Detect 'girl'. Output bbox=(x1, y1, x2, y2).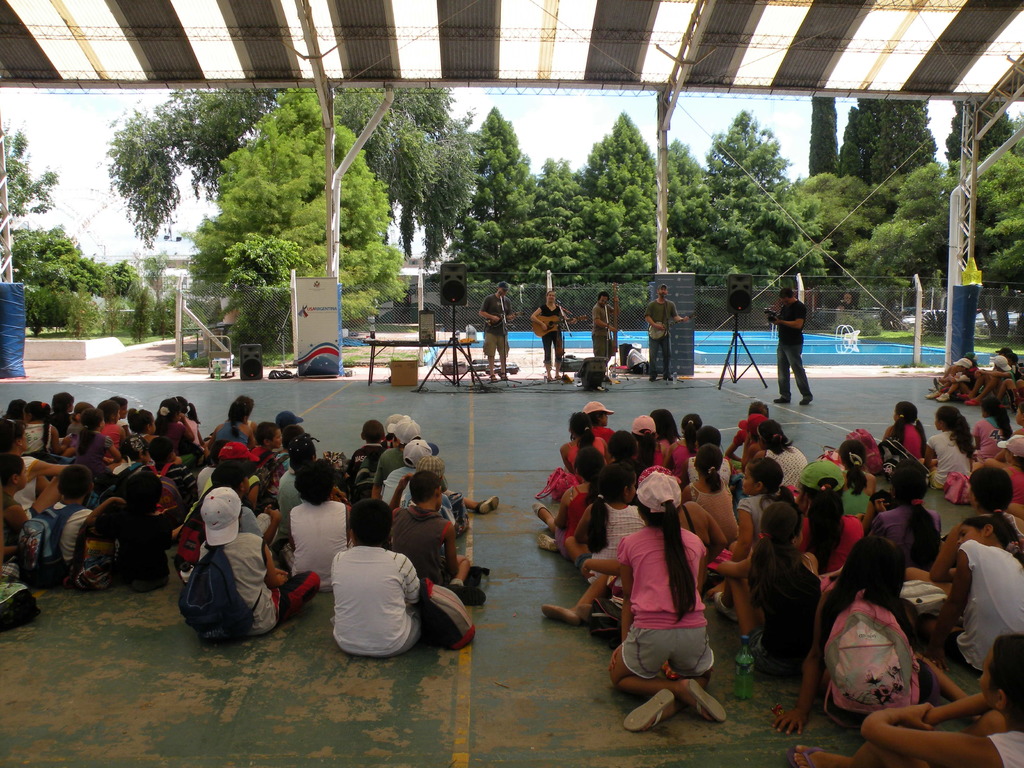
bbox=(702, 454, 803, 590).
